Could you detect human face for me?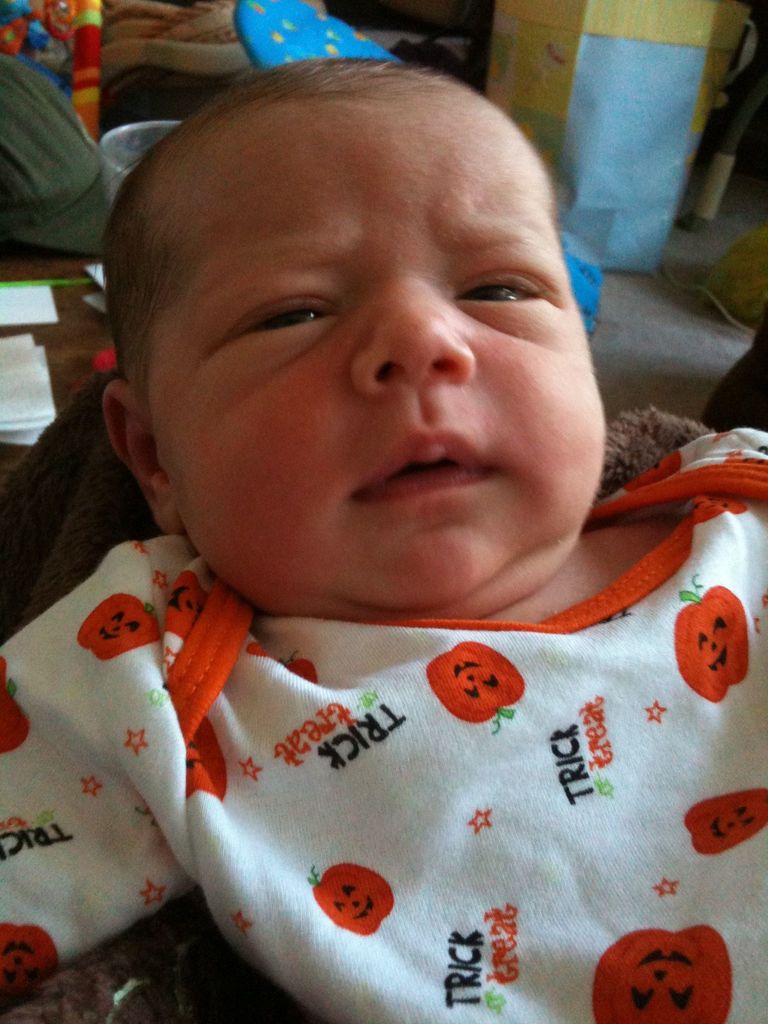
Detection result: pyautogui.locateOnScreen(150, 99, 610, 629).
